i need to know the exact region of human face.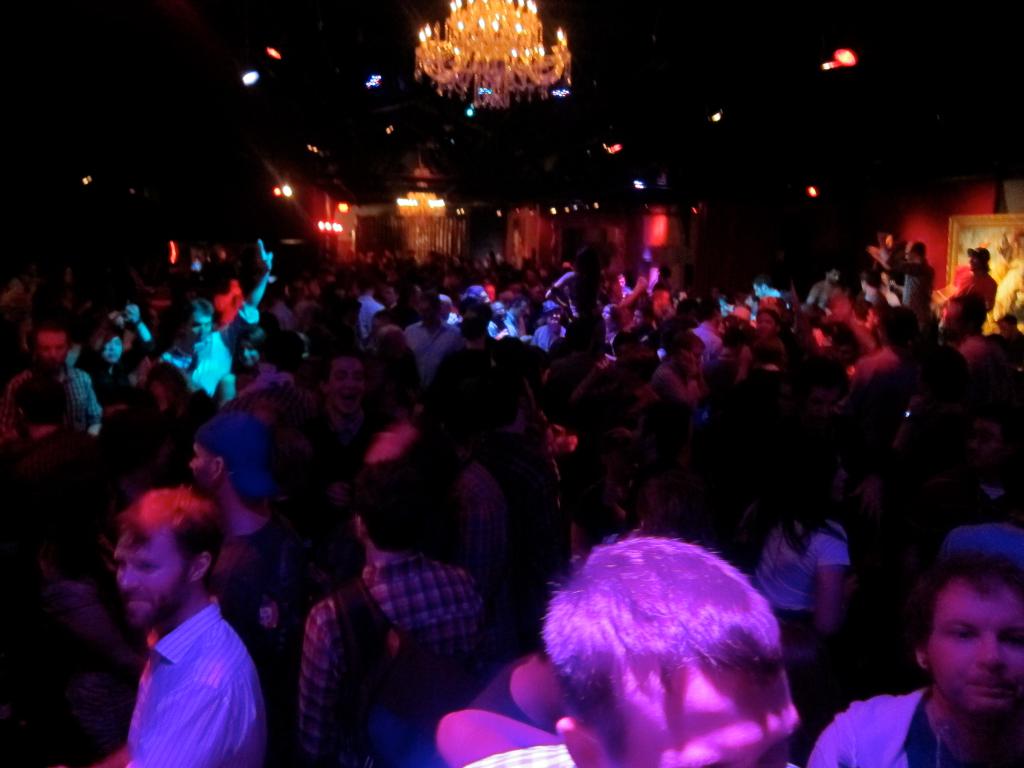
Region: (329, 358, 367, 412).
